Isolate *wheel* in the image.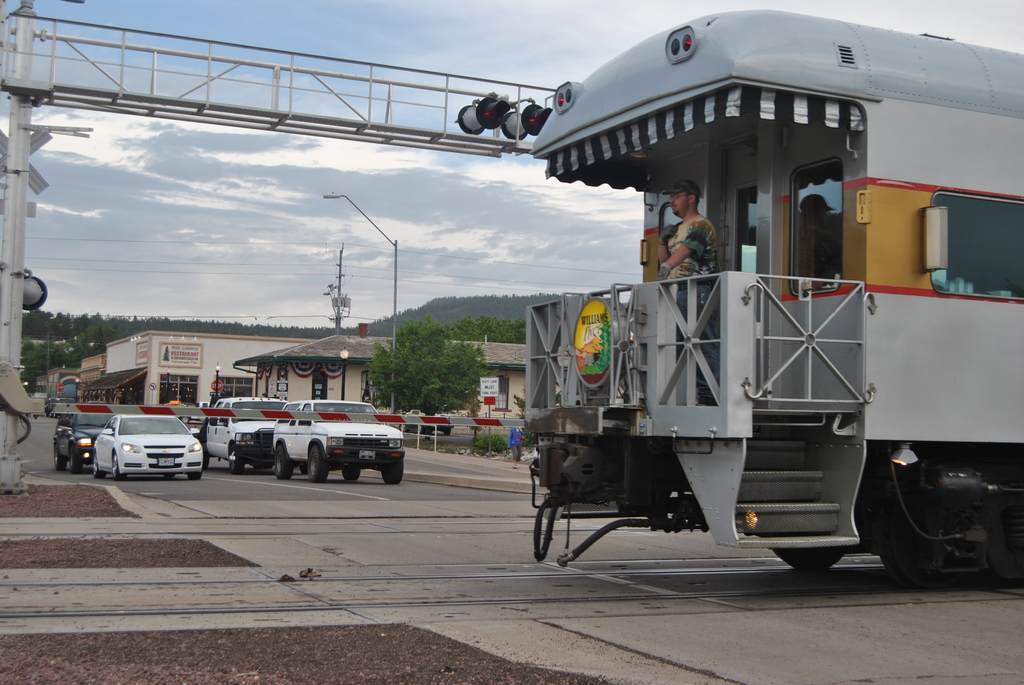
Isolated region: box=[770, 547, 846, 569].
